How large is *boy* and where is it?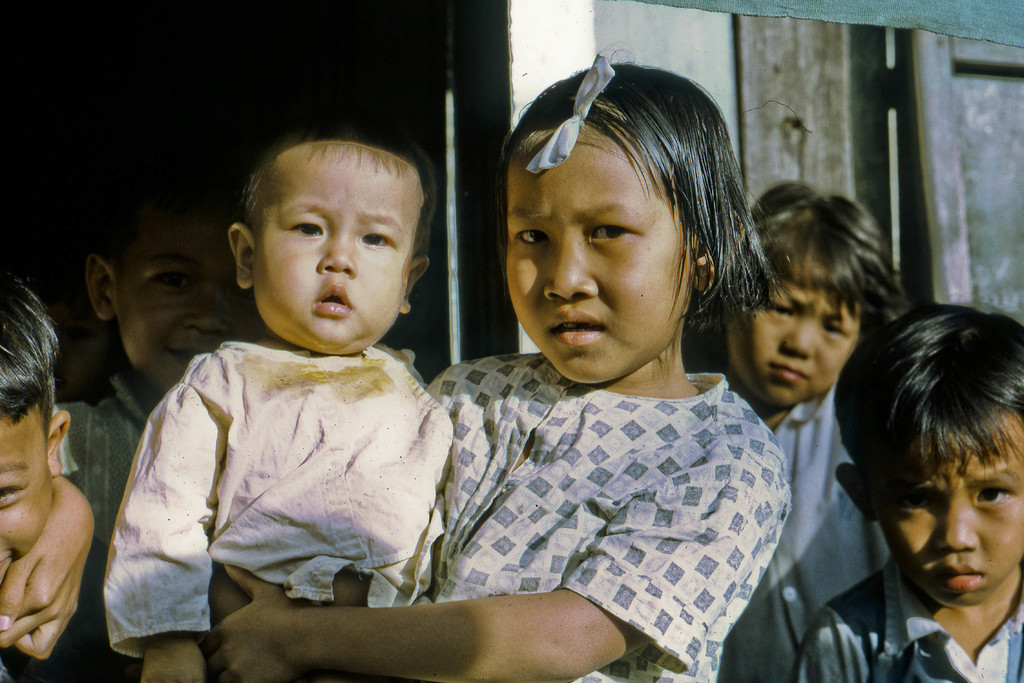
Bounding box: [left=794, top=302, right=1023, bottom=682].
